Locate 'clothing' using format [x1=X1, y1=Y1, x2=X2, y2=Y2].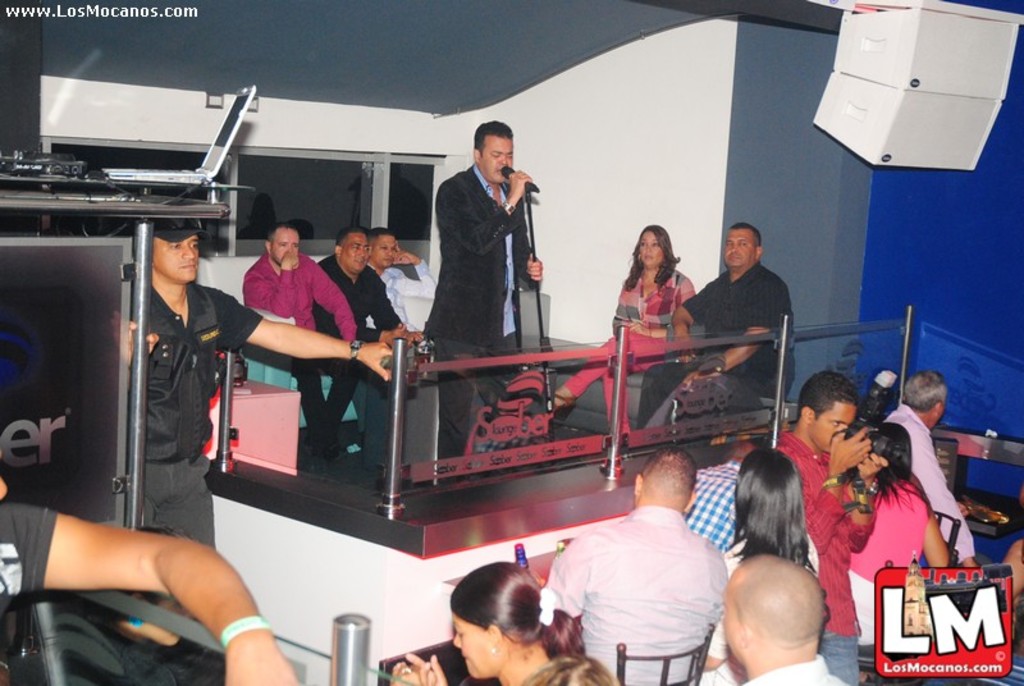
[x1=773, y1=429, x2=869, y2=685].
